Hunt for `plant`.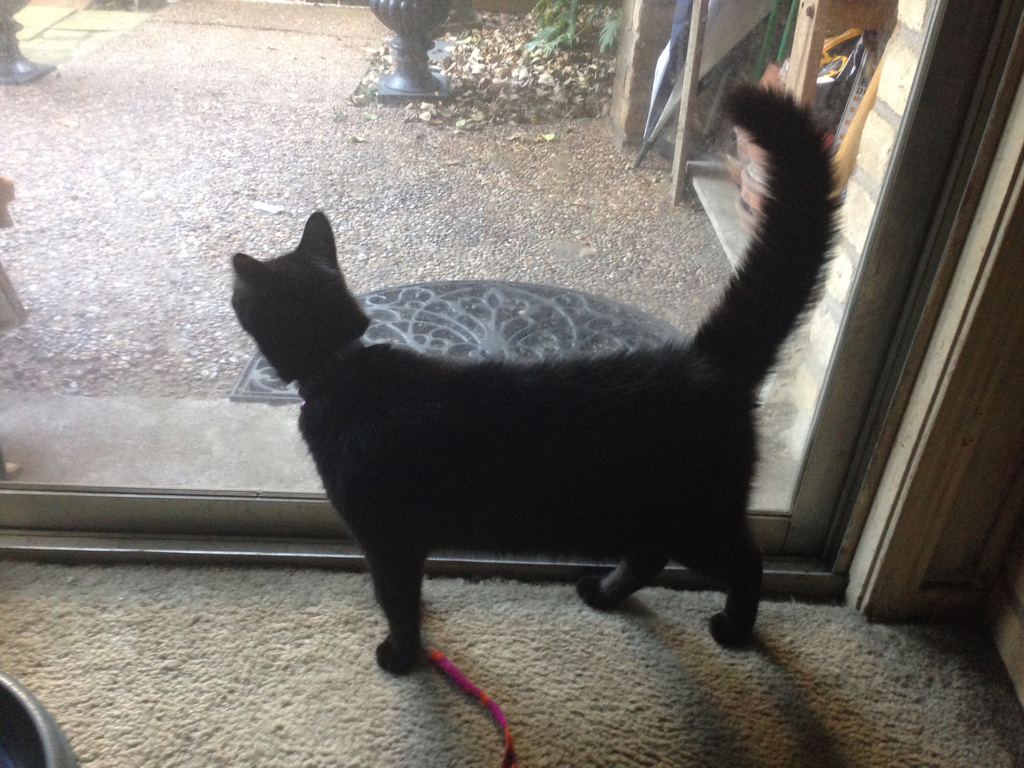
Hunted down at (522, 0, 625, 61).
